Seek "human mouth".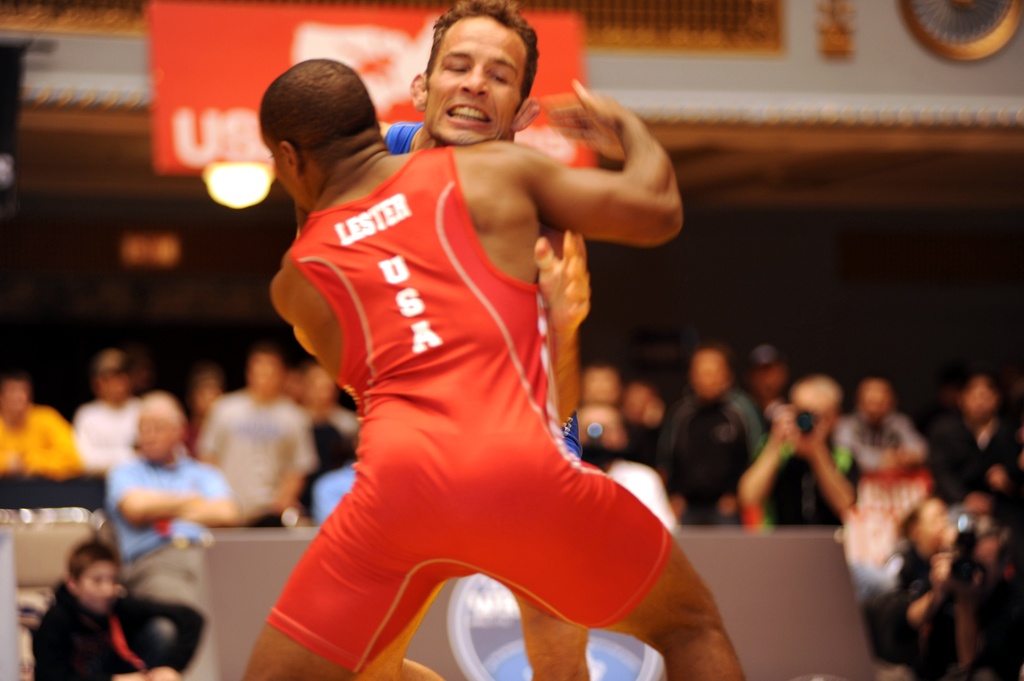
<bbox>442, 102, 492, 131</bbox>.
